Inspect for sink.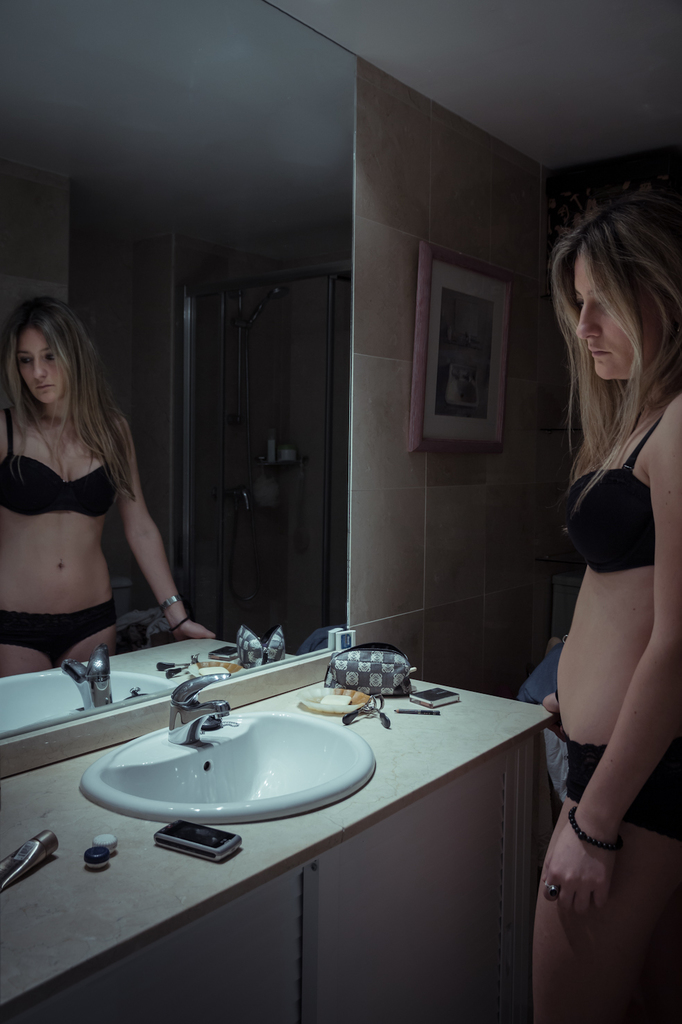
Inspection: pyautogui.locateOnScreen(67, 701, 408, 844).
